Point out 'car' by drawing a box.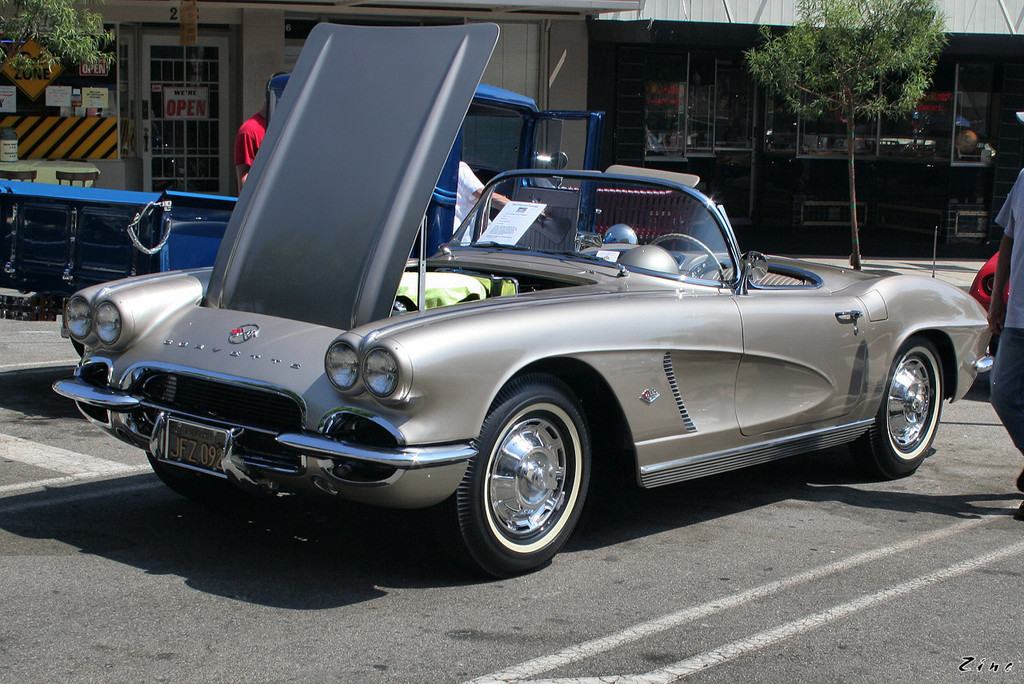
[left=54, top=24, right=997, bottom=580].
